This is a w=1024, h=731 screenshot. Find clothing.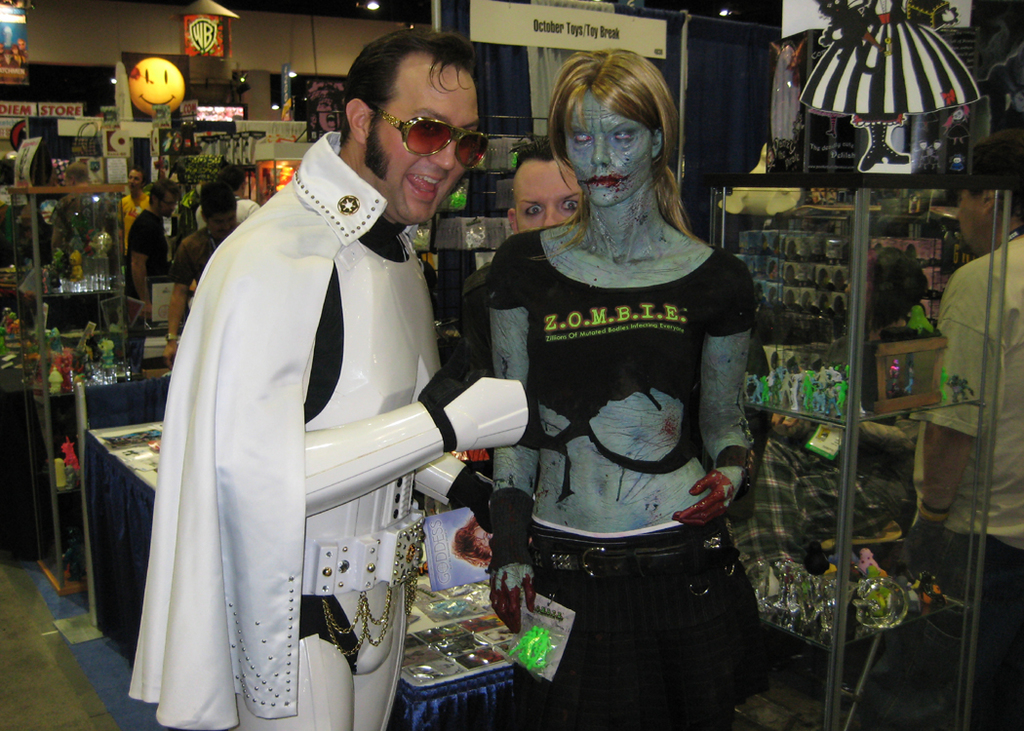
Bounding box: <box>798,0,976,123</box>.
